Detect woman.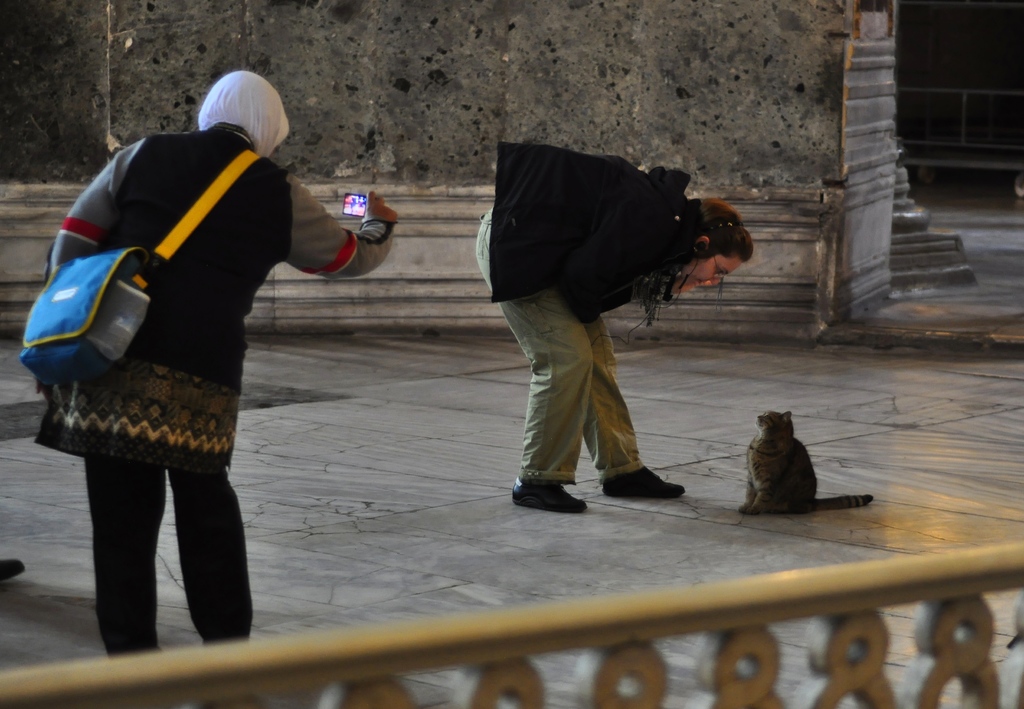
Detected at locate(33, 66, 400, 656).
